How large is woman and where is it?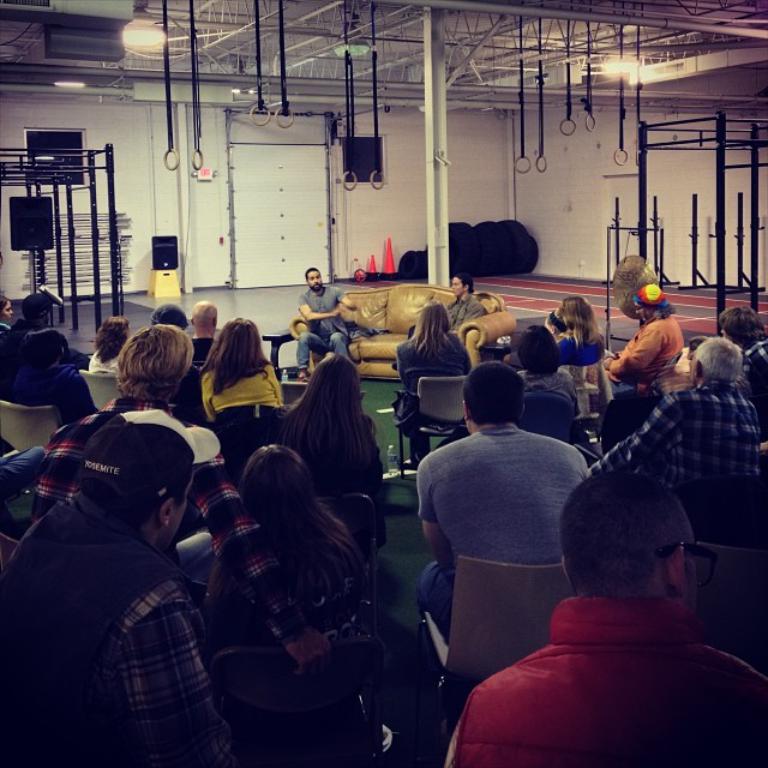
Bounding box: box=[397, 298, 472, 466].
